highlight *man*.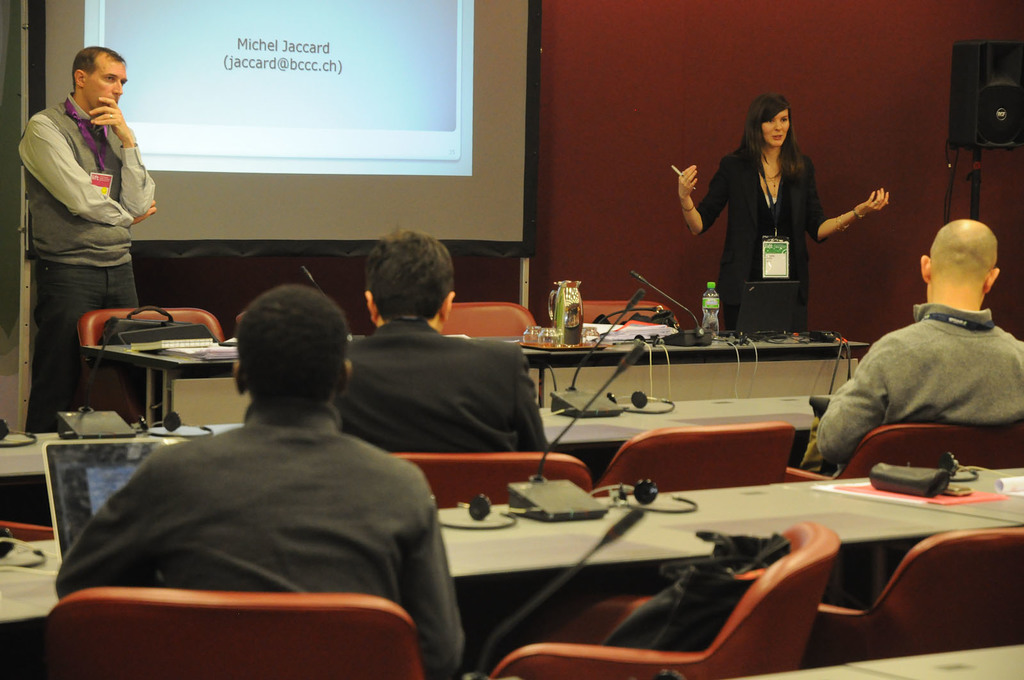
Highlighted region: [58, 275, 463, 642].
